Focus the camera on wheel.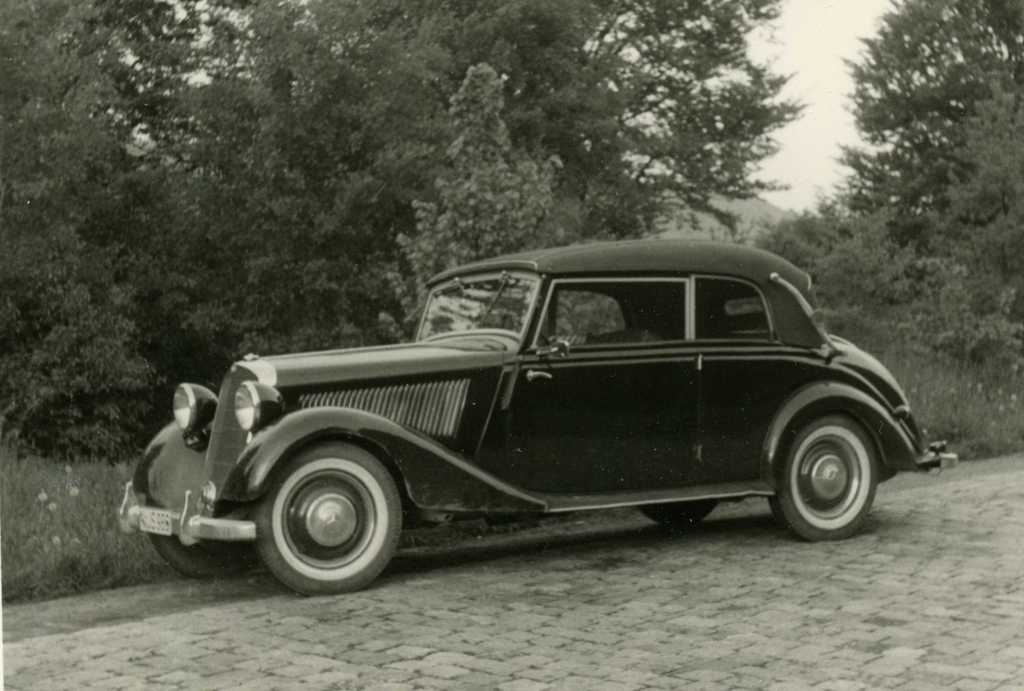
Focus region: (left=256, top=450, right=406, bottom=589).
